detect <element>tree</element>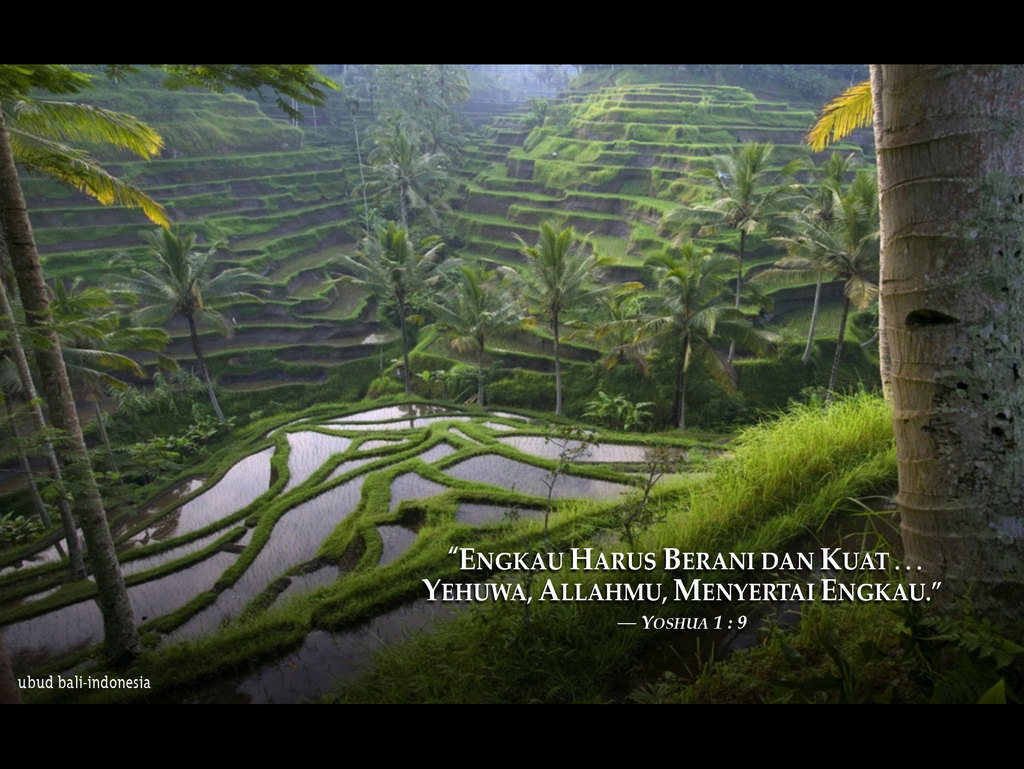
box(45, 278, 168, 482)
